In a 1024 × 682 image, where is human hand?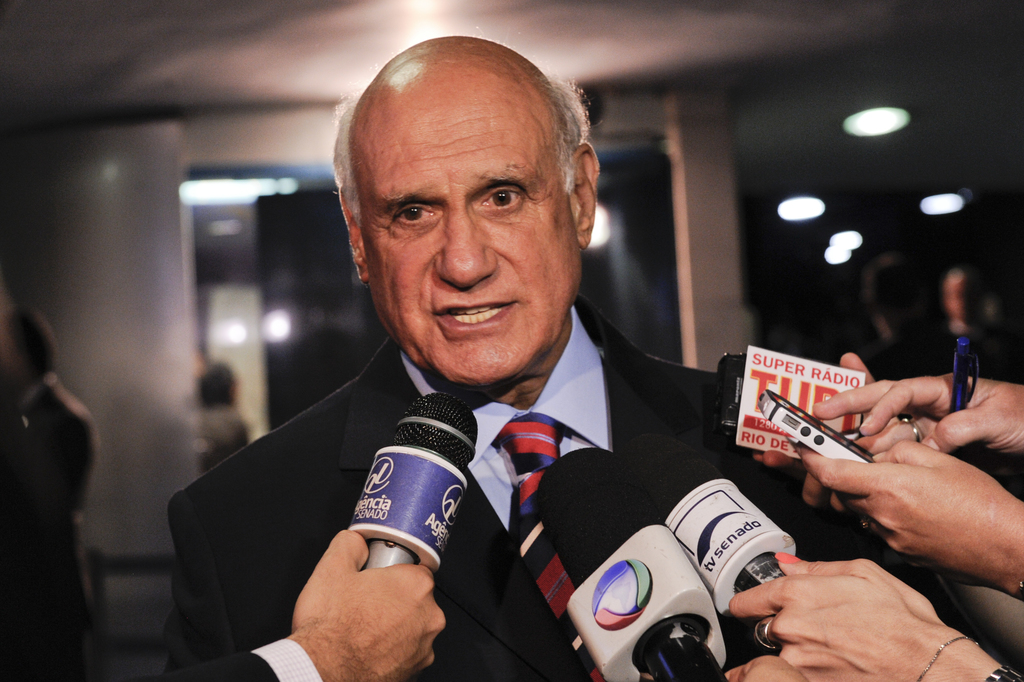
region(289, 527, 448, 681).
